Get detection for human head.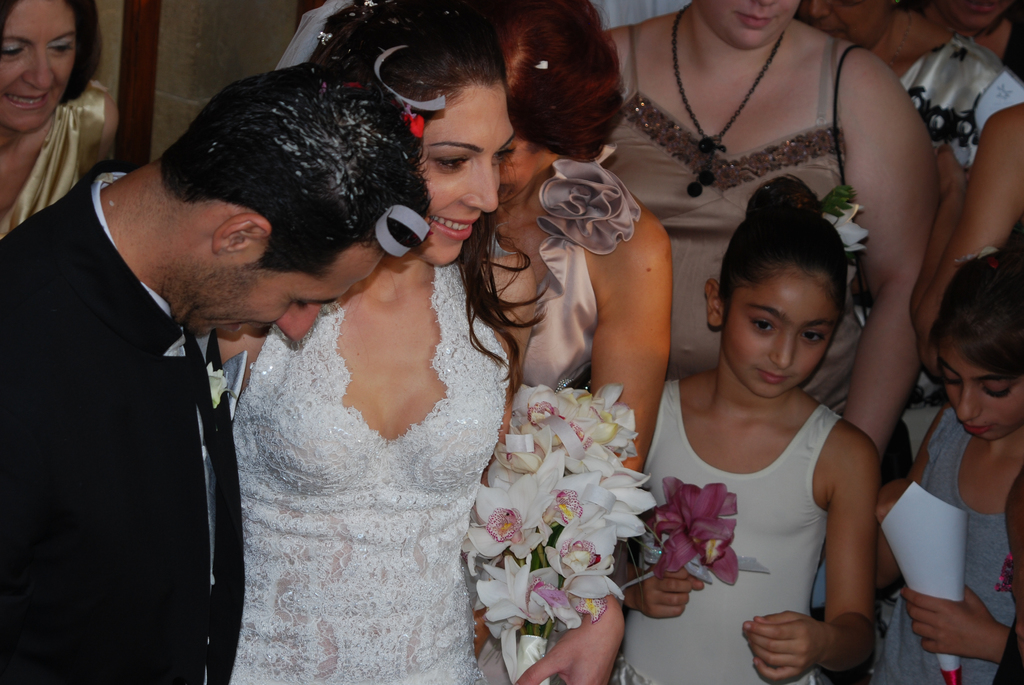
Detection: l=0, t=0, r=92, b=135.
